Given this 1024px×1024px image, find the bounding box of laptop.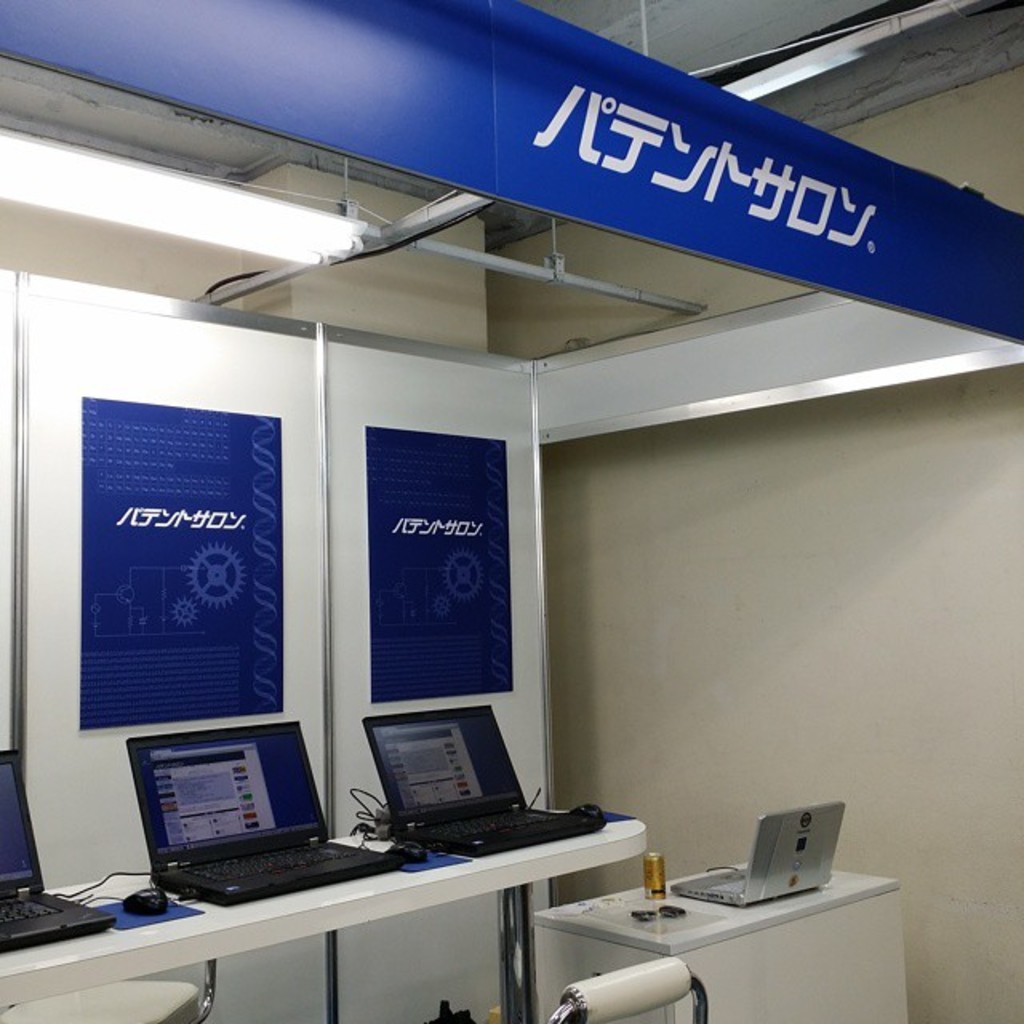
select_region(96, 712, 365, 922).
